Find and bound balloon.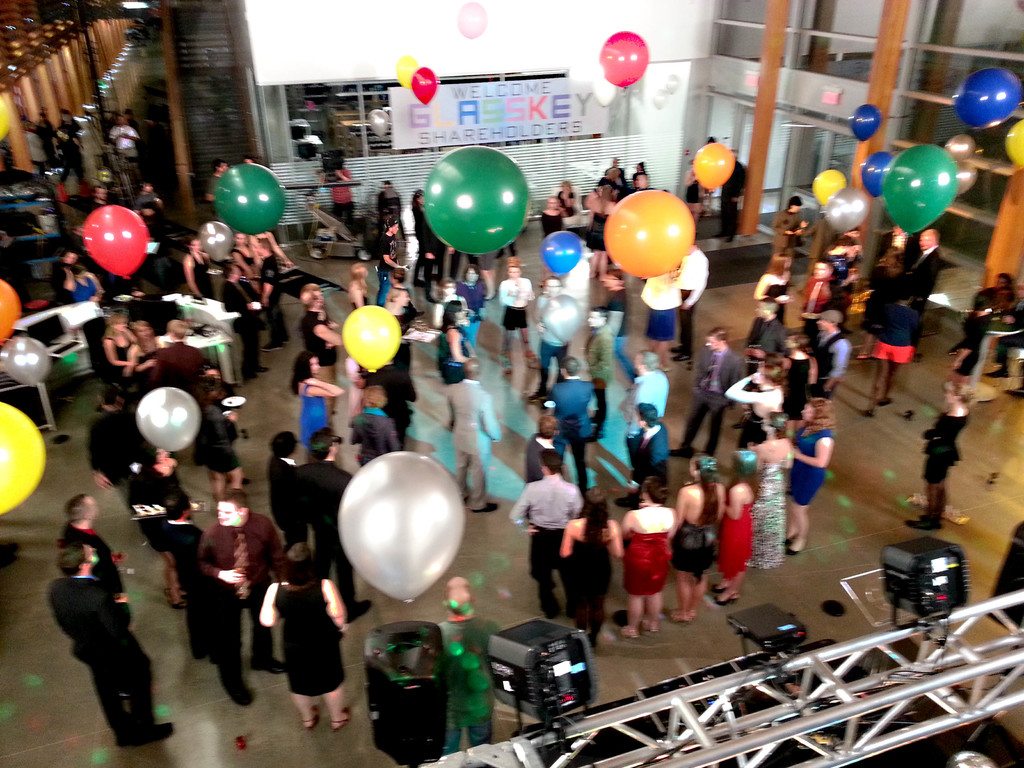
Bound: [138, 387, 200, 452].
